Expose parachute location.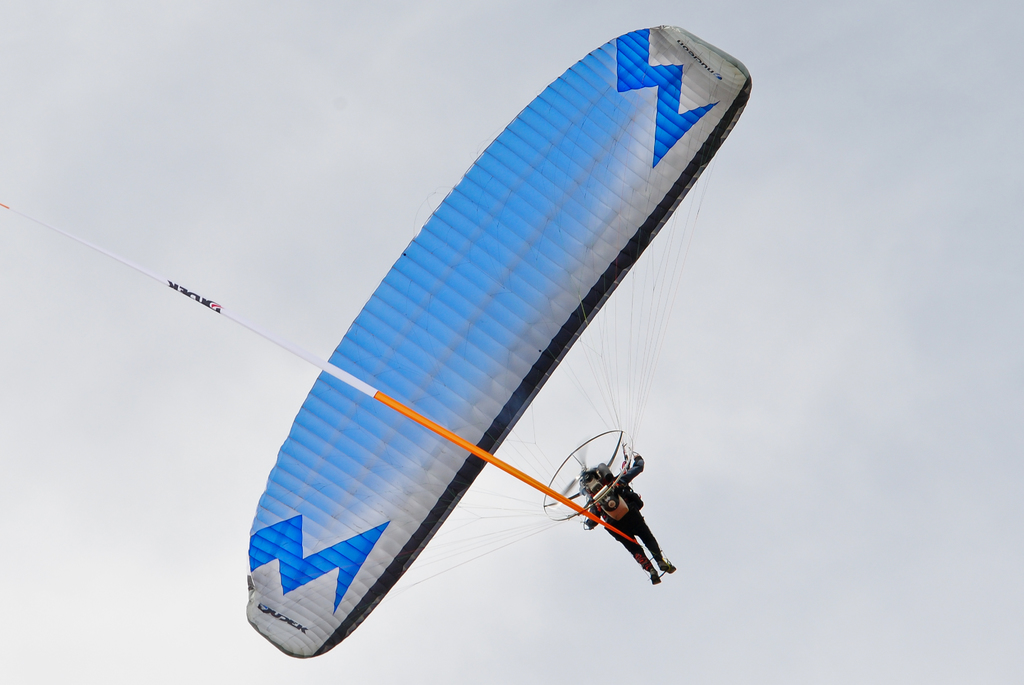
Exposed at (243, 22, 757, 658).
